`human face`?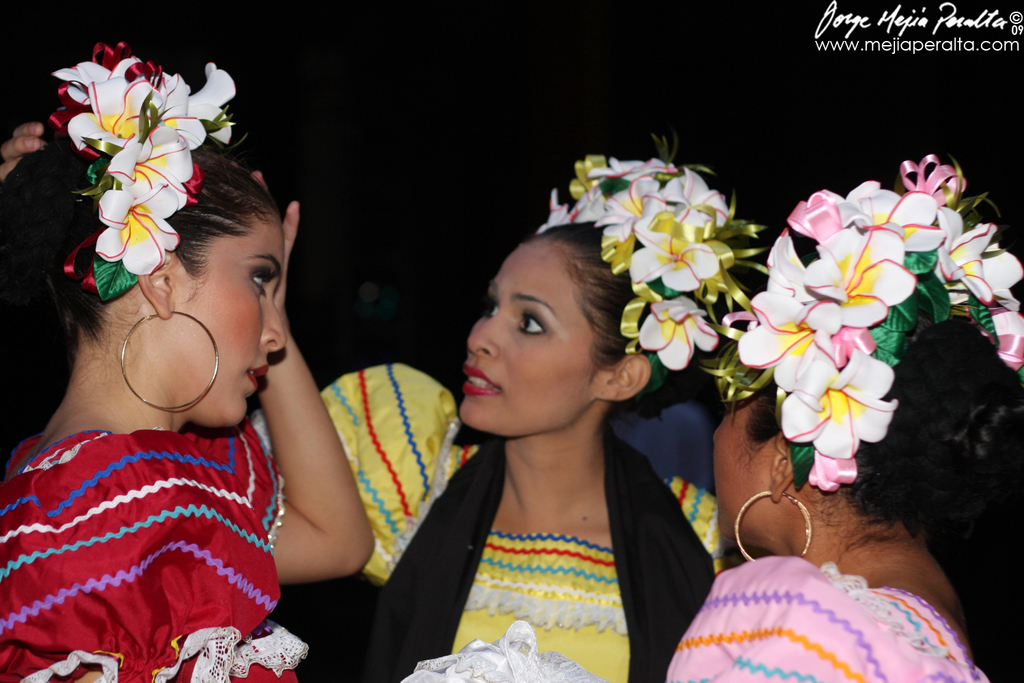
(457,245,612,441)
